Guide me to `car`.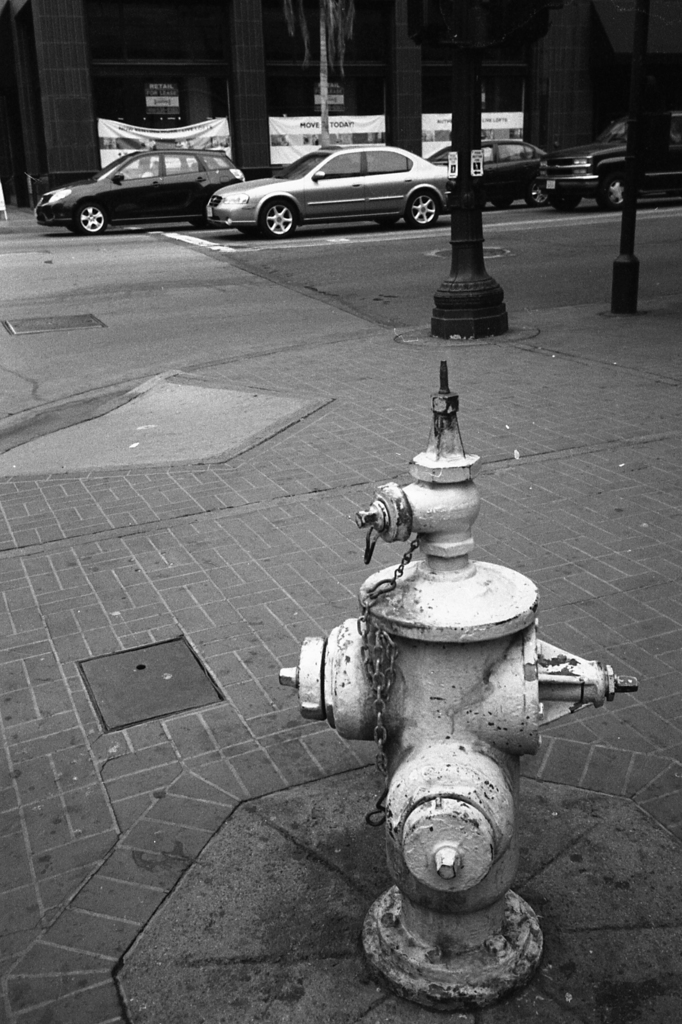
Guidance: detection(417, 125, 555, 207).
